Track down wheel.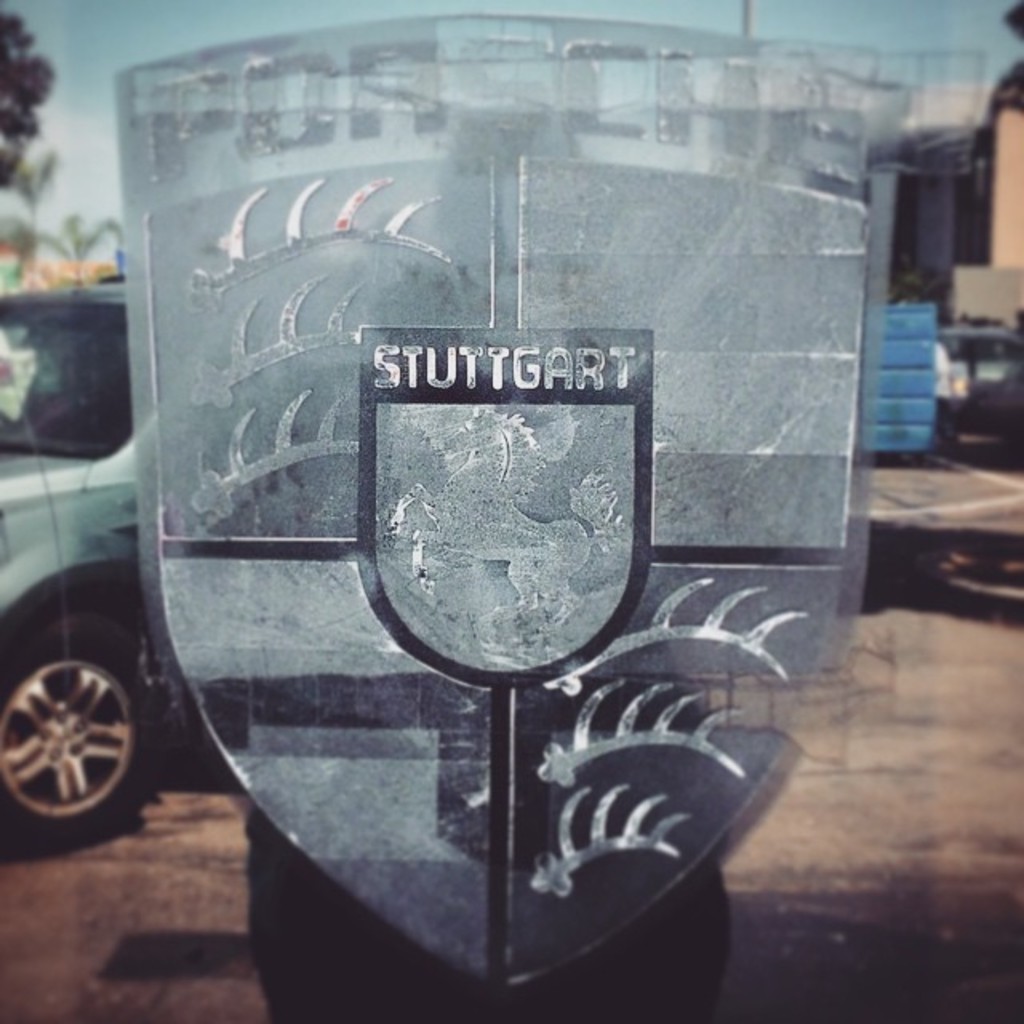
Tracked to bbox(3, 637, 141, 840).
